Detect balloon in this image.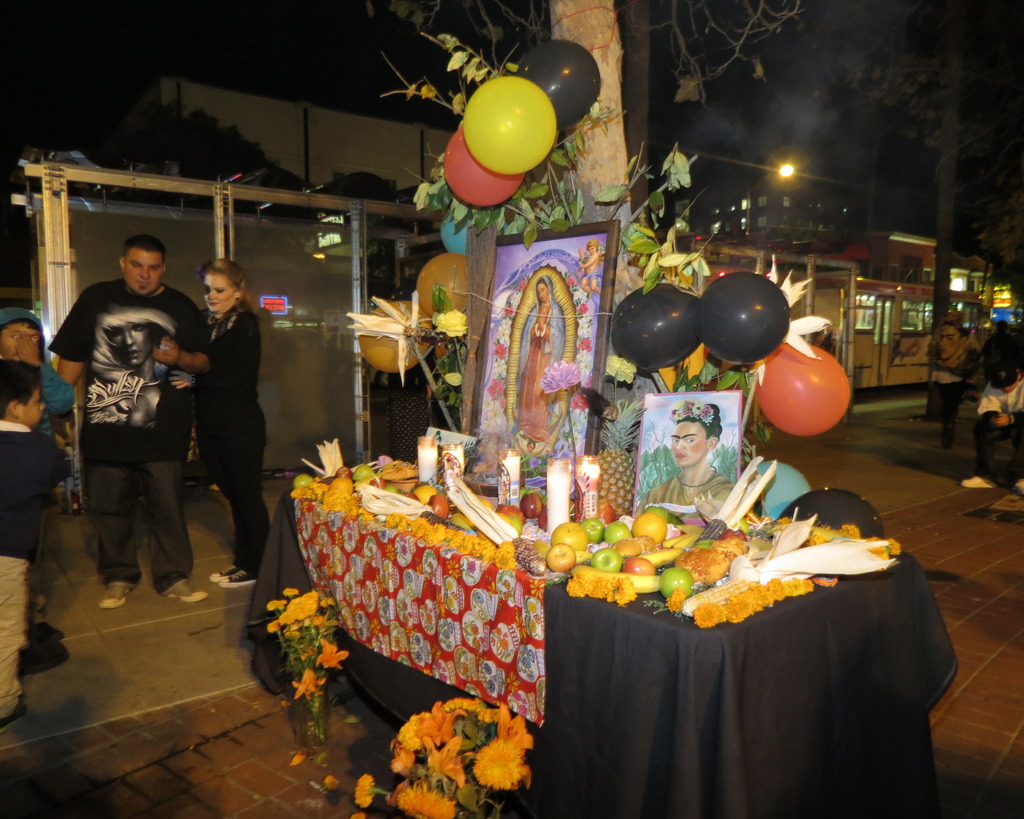
Detection: 750:333:852:432.
